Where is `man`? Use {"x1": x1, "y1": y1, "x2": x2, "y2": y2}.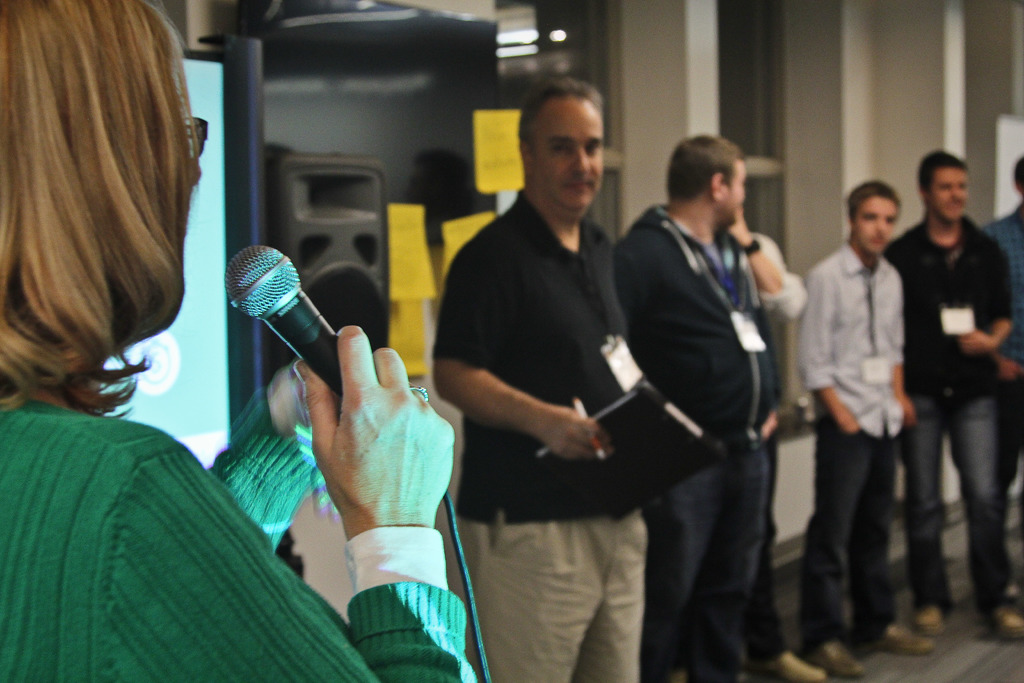
{"x1": 803, "y1": 176, "x2": 933, "y2": 679}.
